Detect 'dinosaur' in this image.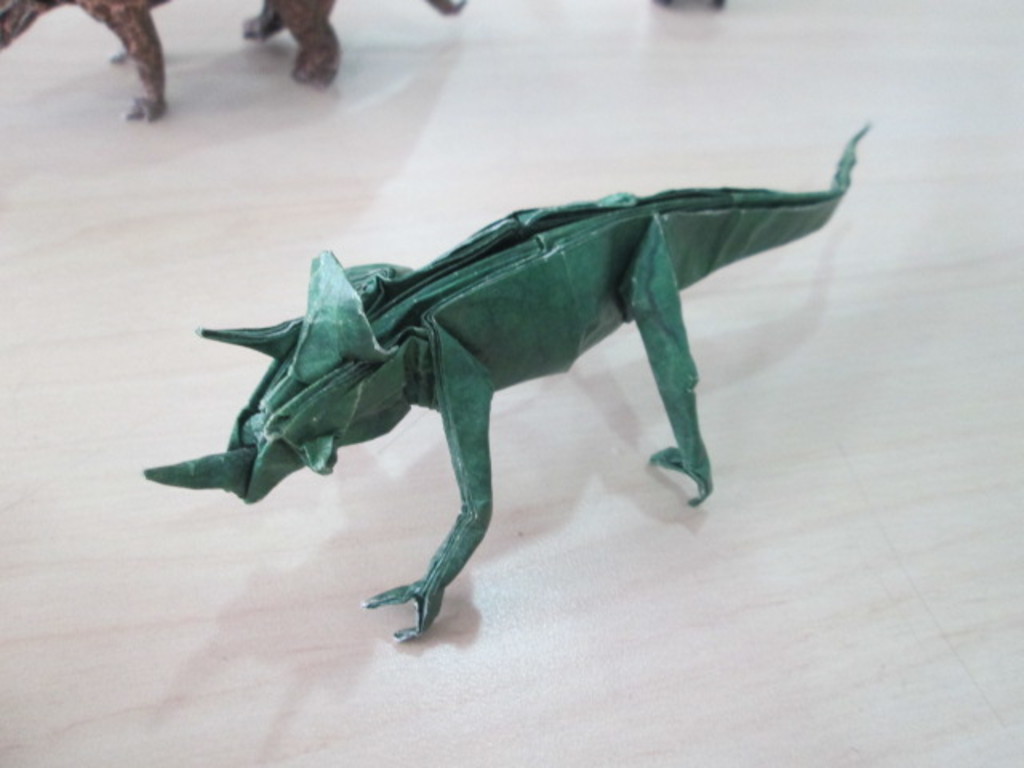
Detection: pyautogui.locateOnScreen(0, 0, 722, 125).
